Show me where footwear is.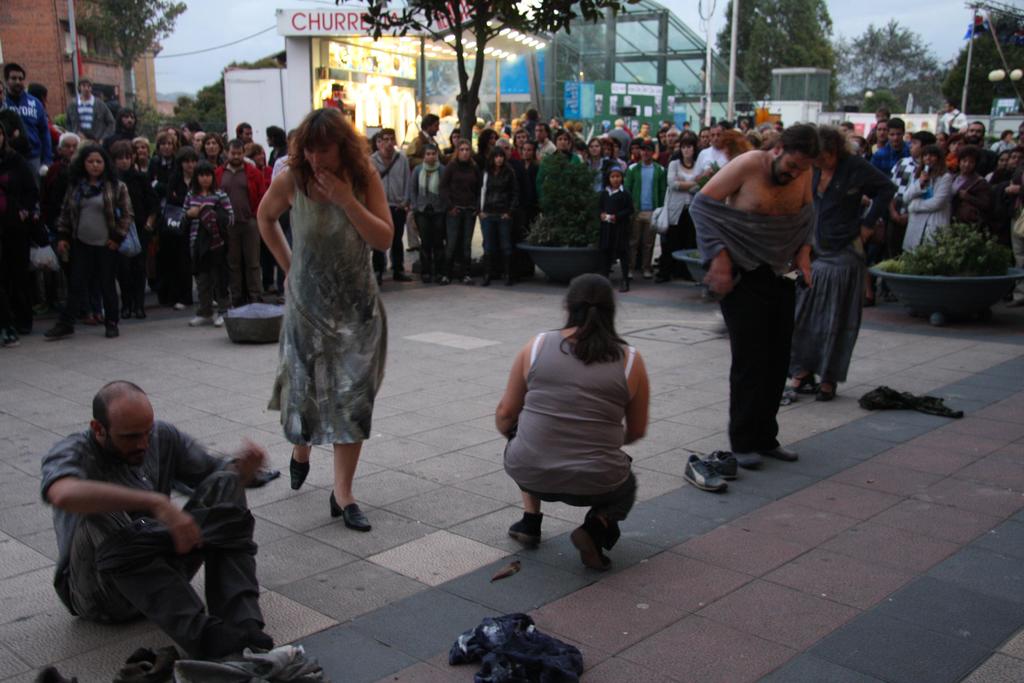
footwear is at [189, 312, 211, 325].
